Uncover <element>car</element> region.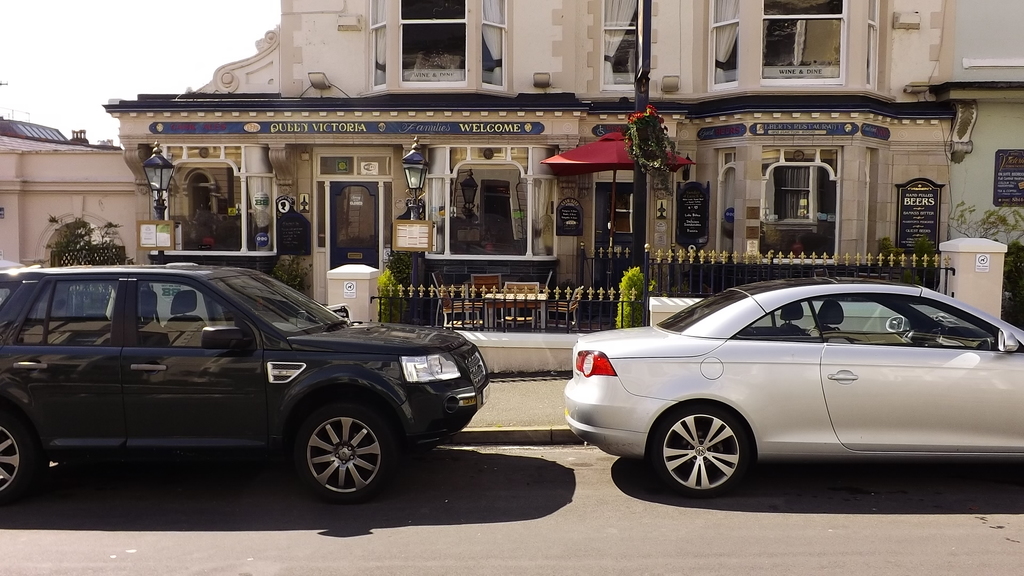
Uncovered: rect(563, 275, 1023, 507).
